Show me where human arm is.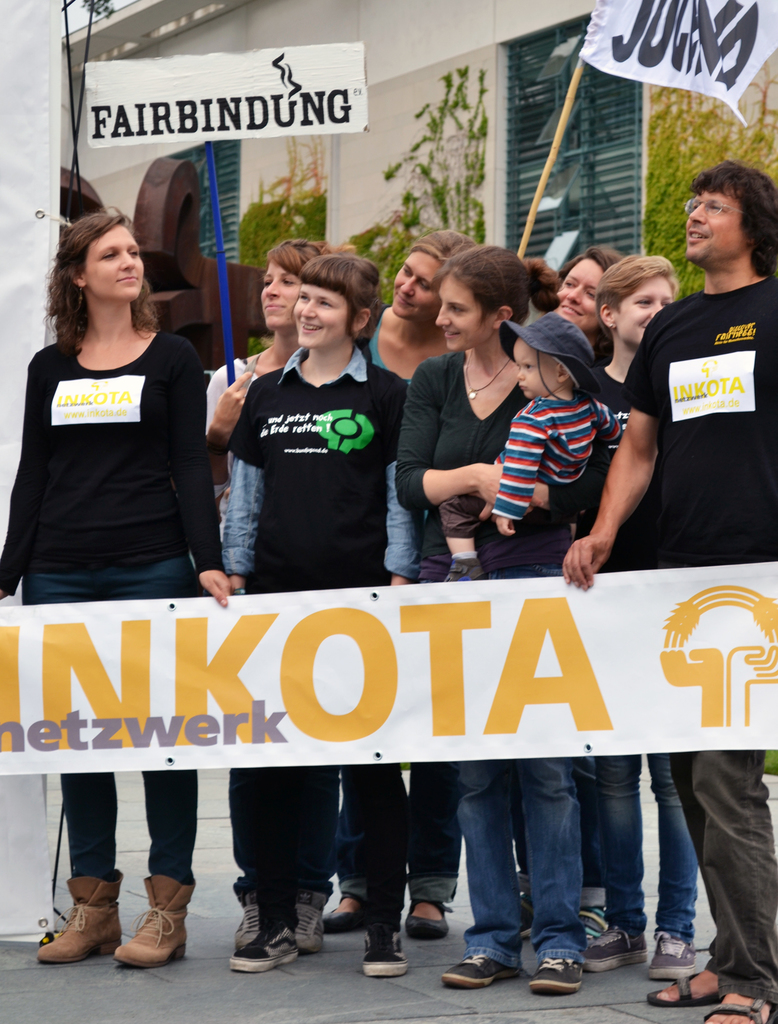
human arm is at [x1=168, y1=342, x2=234, y2=609].
